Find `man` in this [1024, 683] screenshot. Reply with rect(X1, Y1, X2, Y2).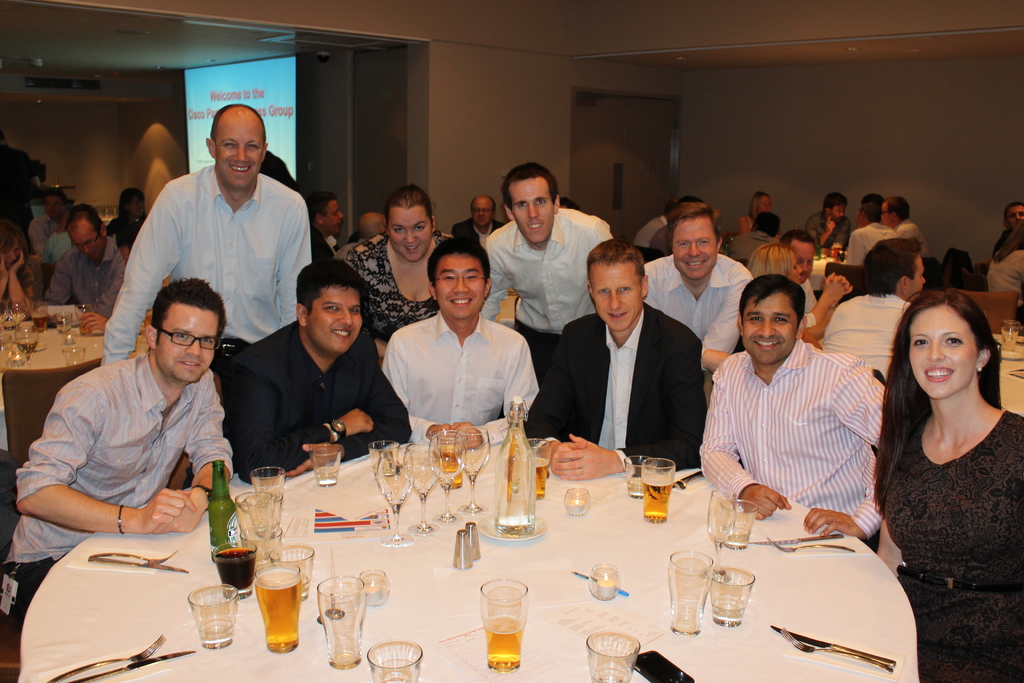
rect(780, 229, 817, 314).
